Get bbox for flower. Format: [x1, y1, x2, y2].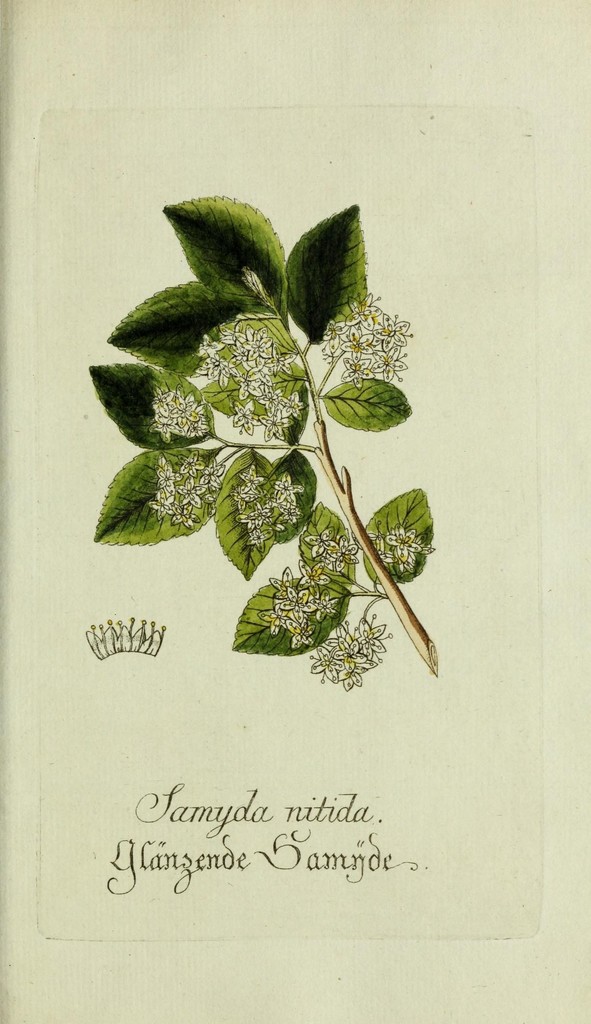
[363, 531, 432, 564].
